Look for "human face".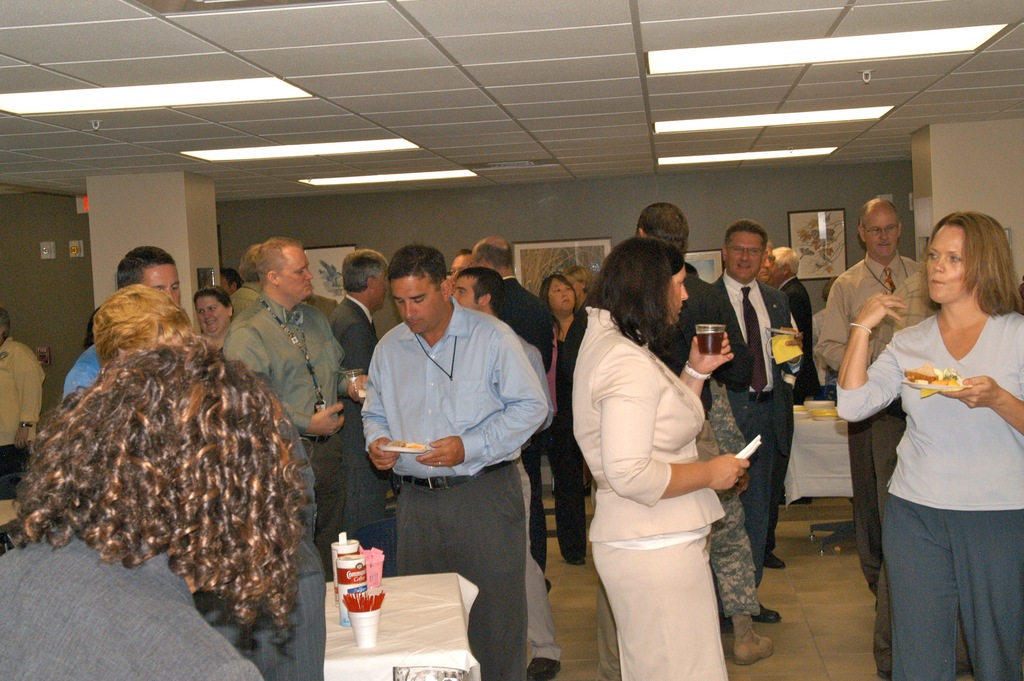
Found: bbox=(452, 275, 481, 311).
